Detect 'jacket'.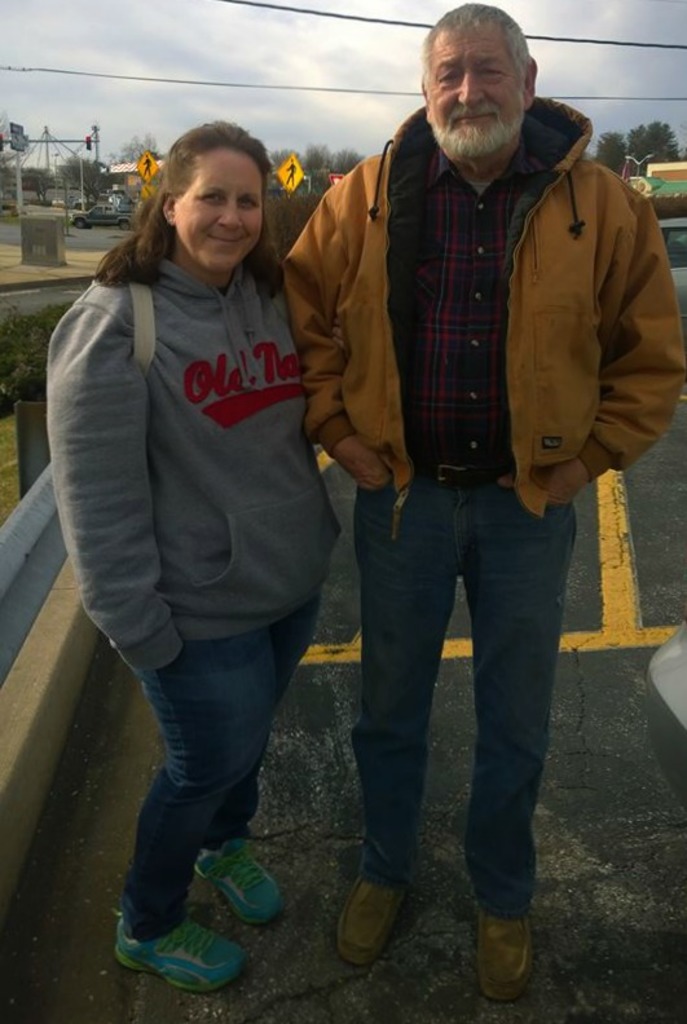
Detected at left=307, top=50, right=683, bottom=495.
